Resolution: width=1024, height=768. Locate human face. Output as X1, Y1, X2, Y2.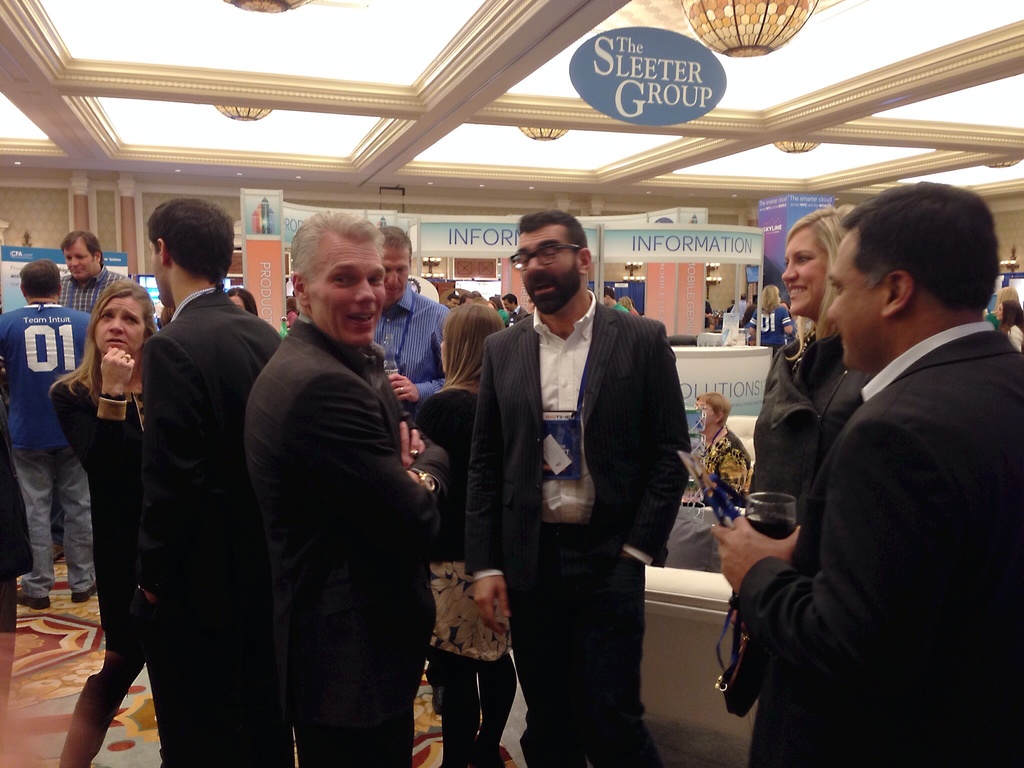
312, 237, 385, 346.
